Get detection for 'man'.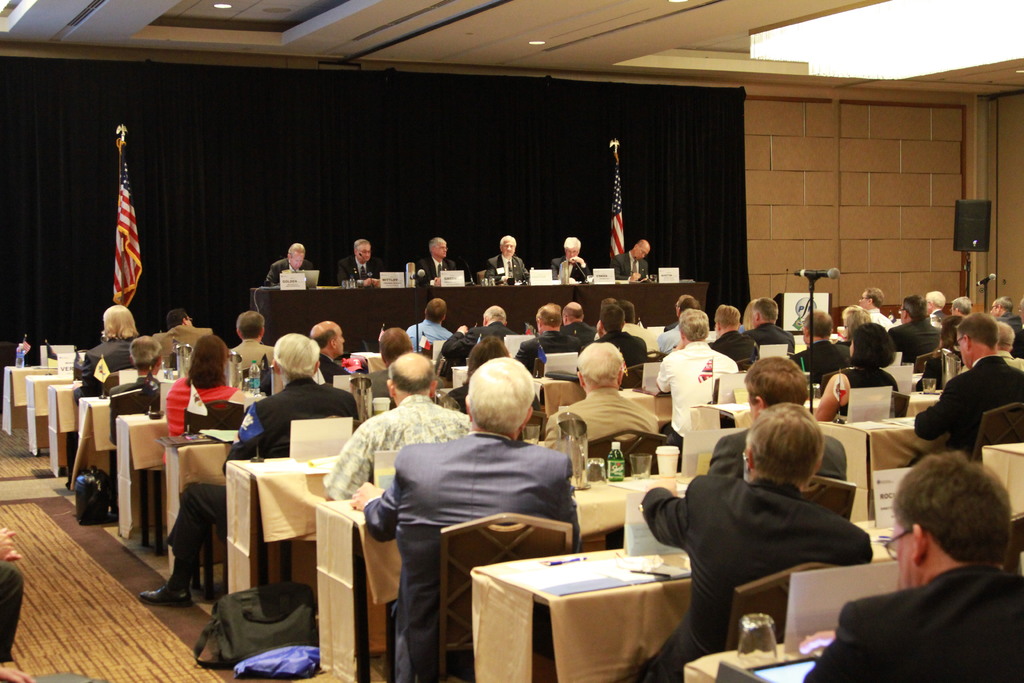
Detection: {"left": 305, "top": 313, "right": 359, "bottom": 378}.
